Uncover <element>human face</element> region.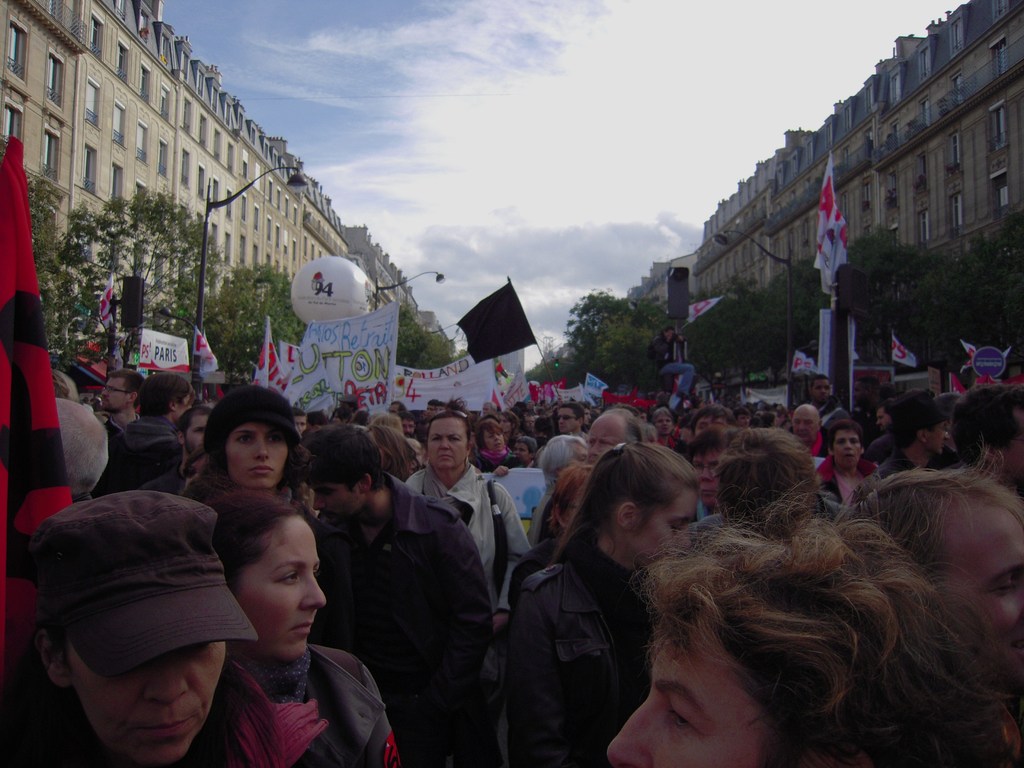
Uncovered: bbox=[631, 488, 694, 567].
